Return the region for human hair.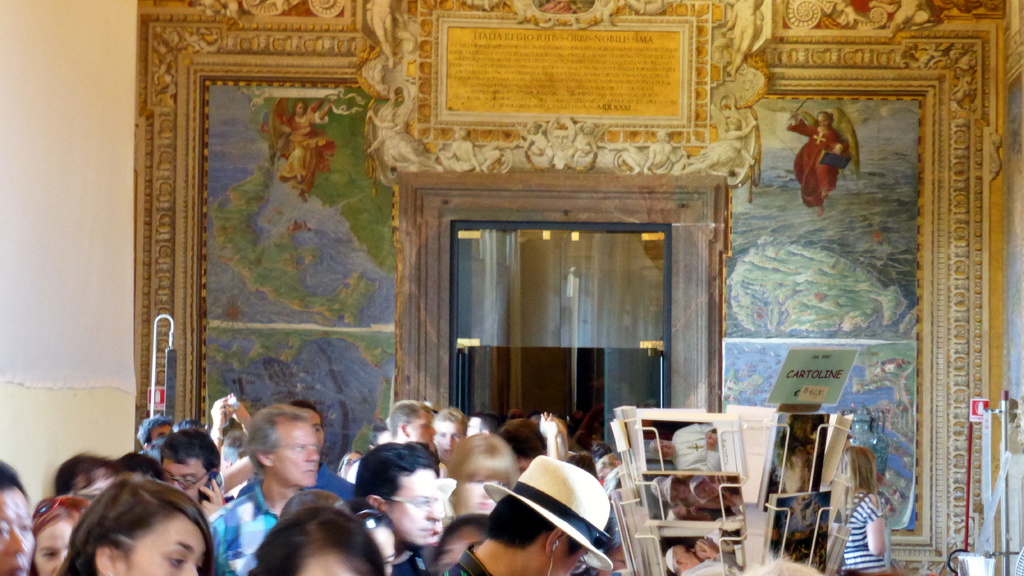
493, 420, 546, 464.
